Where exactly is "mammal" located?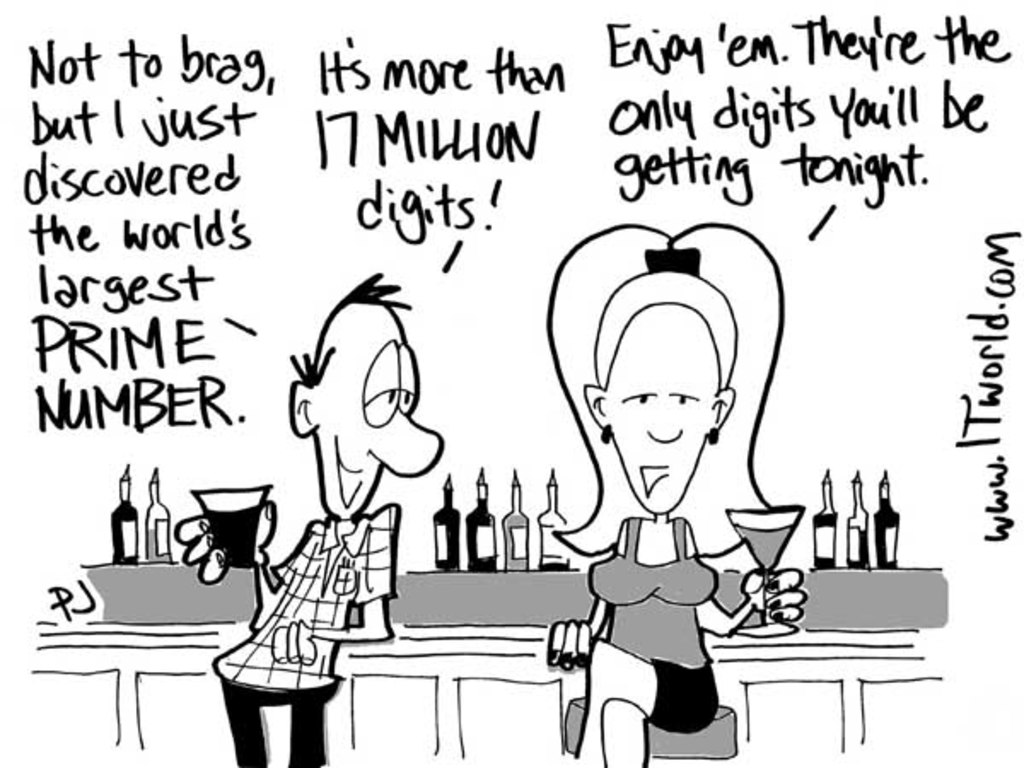
Its bounding box is (177, 280, 439, 763).
